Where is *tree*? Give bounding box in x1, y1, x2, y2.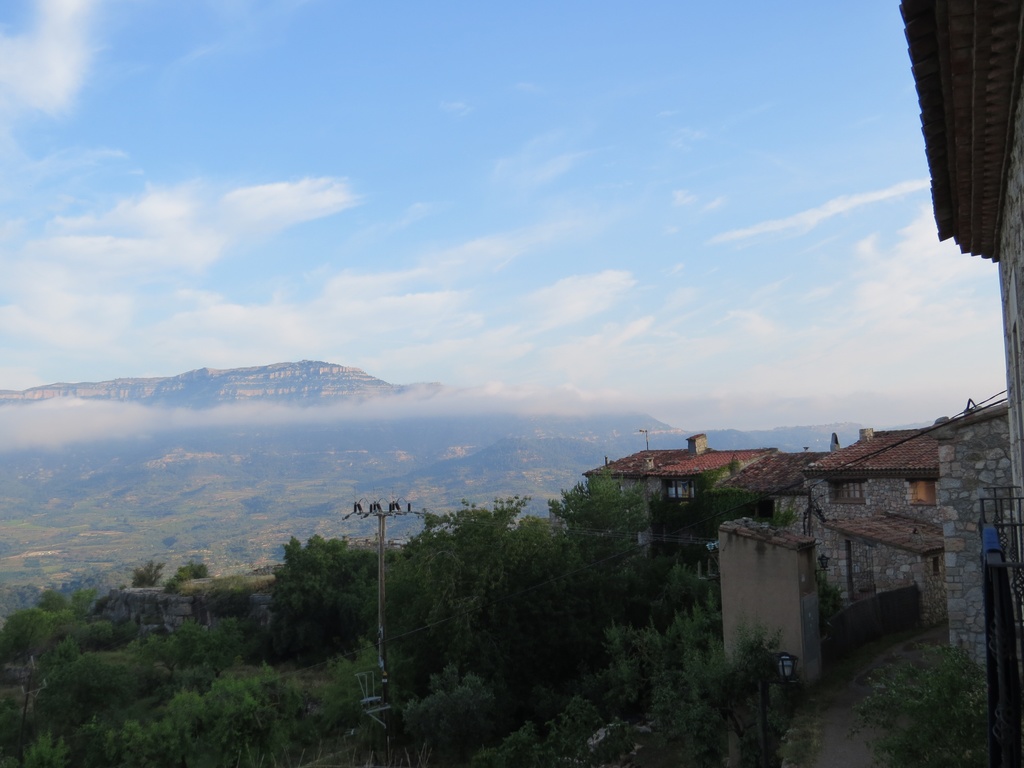
35, 653, 166, 735.
